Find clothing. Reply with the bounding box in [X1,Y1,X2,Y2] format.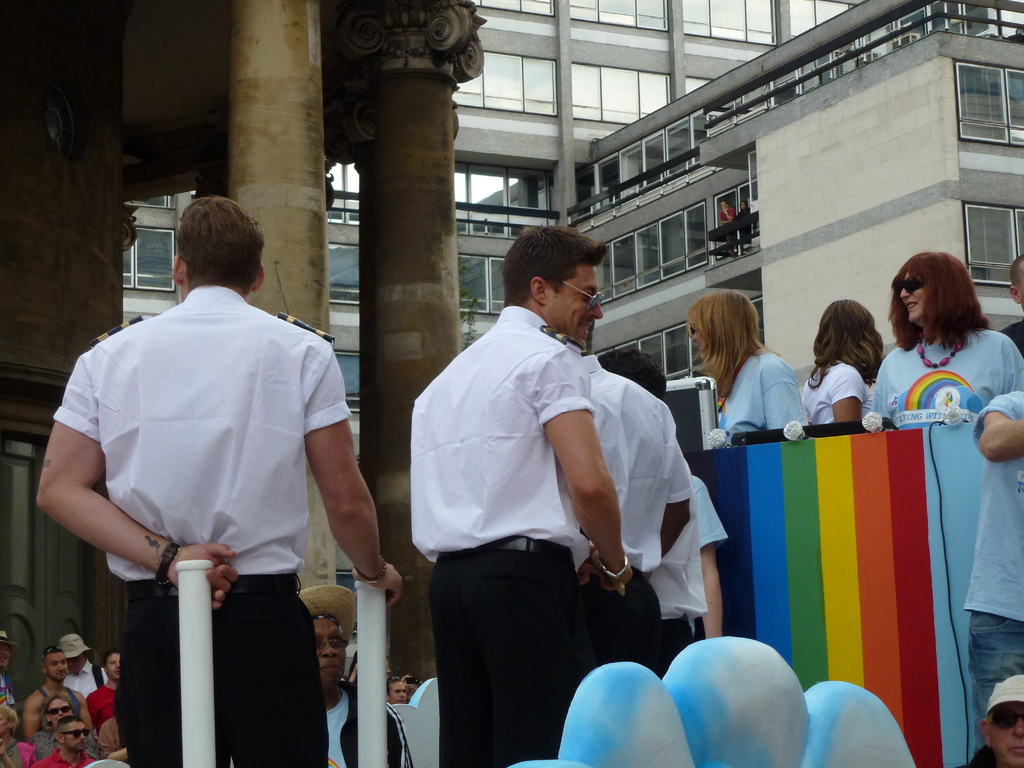
[79,678,122,718].
